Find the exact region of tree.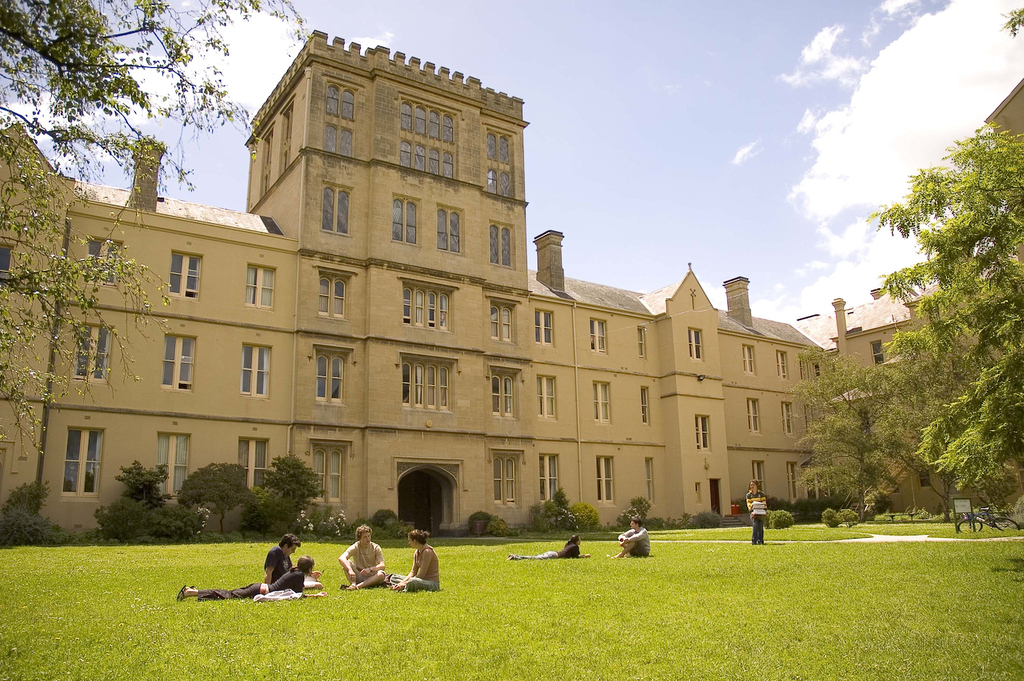
Exact region: l=263, t=448, r=318, b=507.
